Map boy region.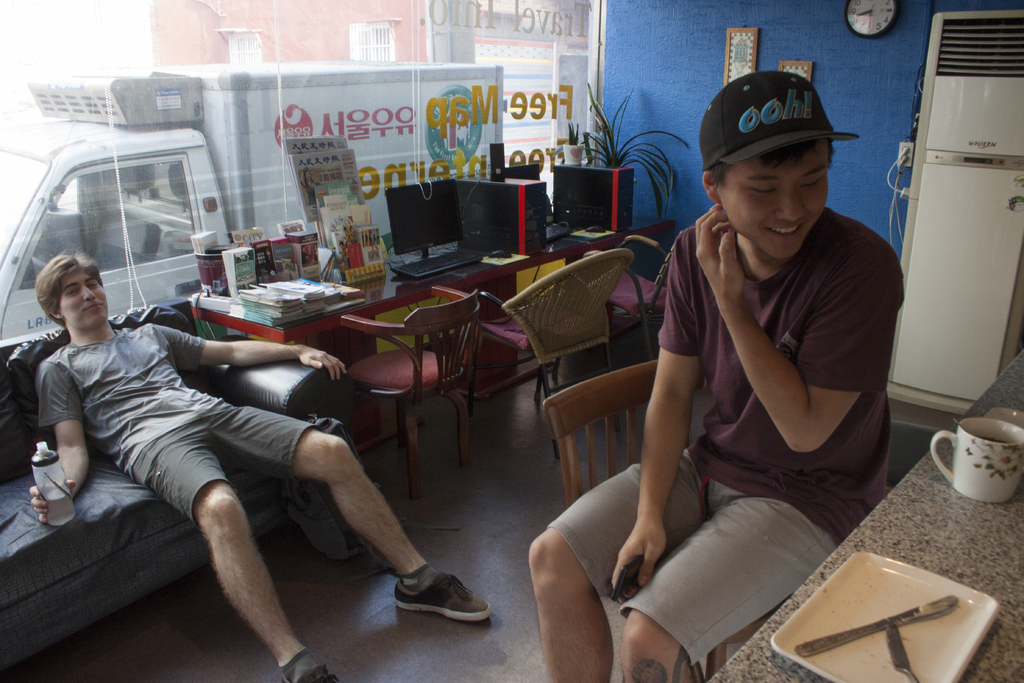
Mapped to Rect(653, 65, 921, 578).
